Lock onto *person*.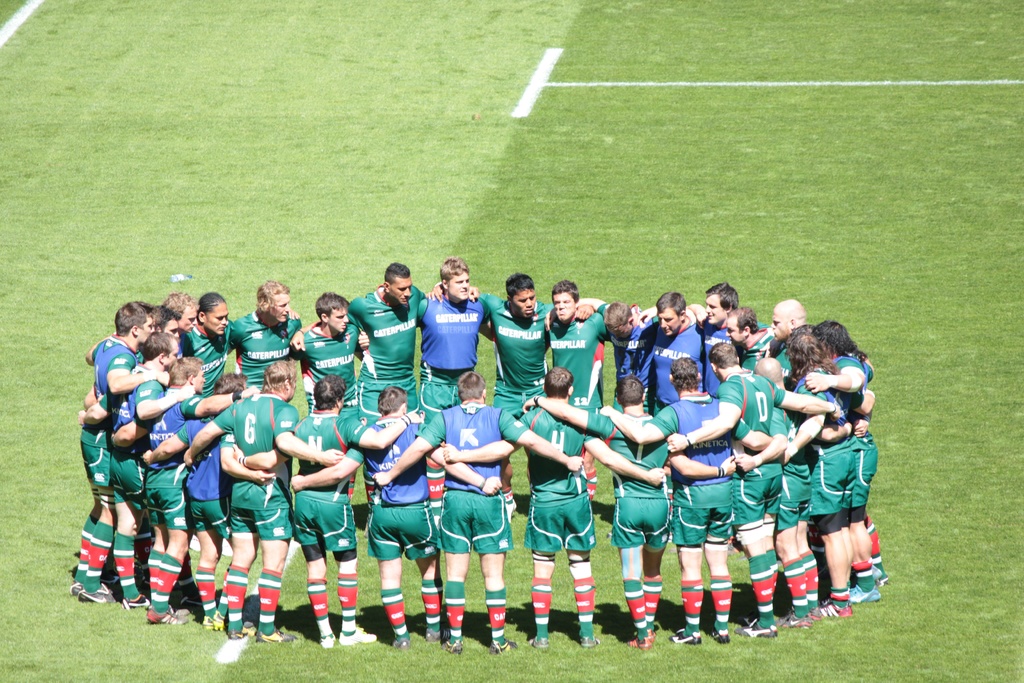
Locked: x1=540 y1=276 x2=639 y2=415.
